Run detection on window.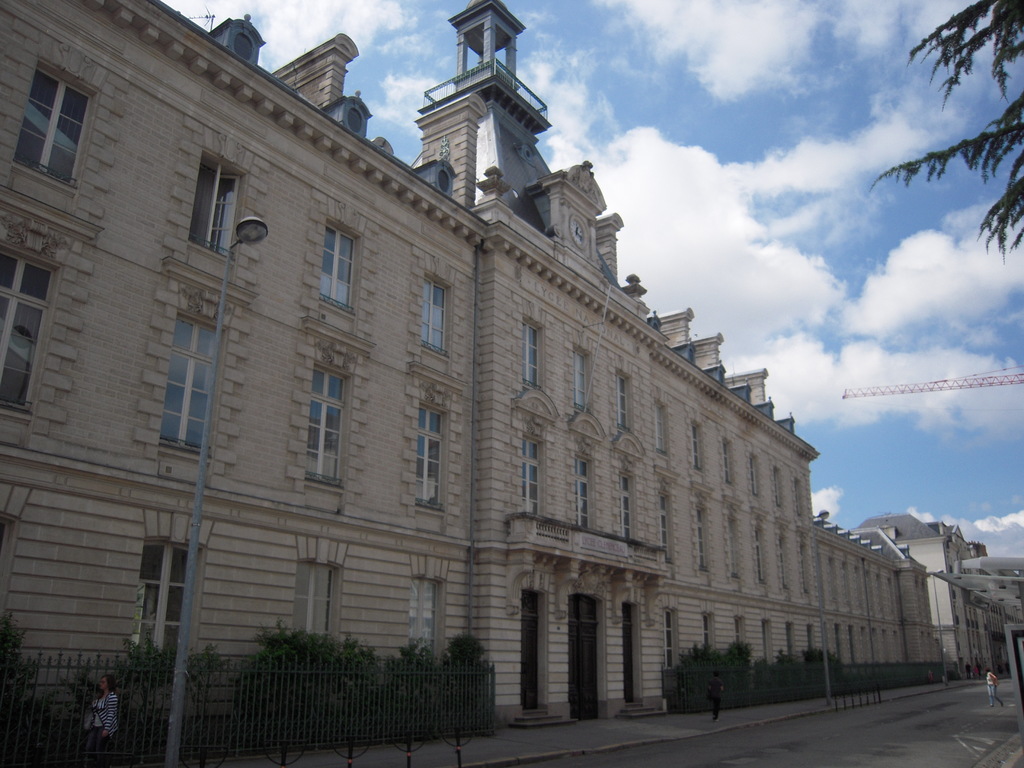
Result: [left=797, top=539, right=812, bottom=593].
